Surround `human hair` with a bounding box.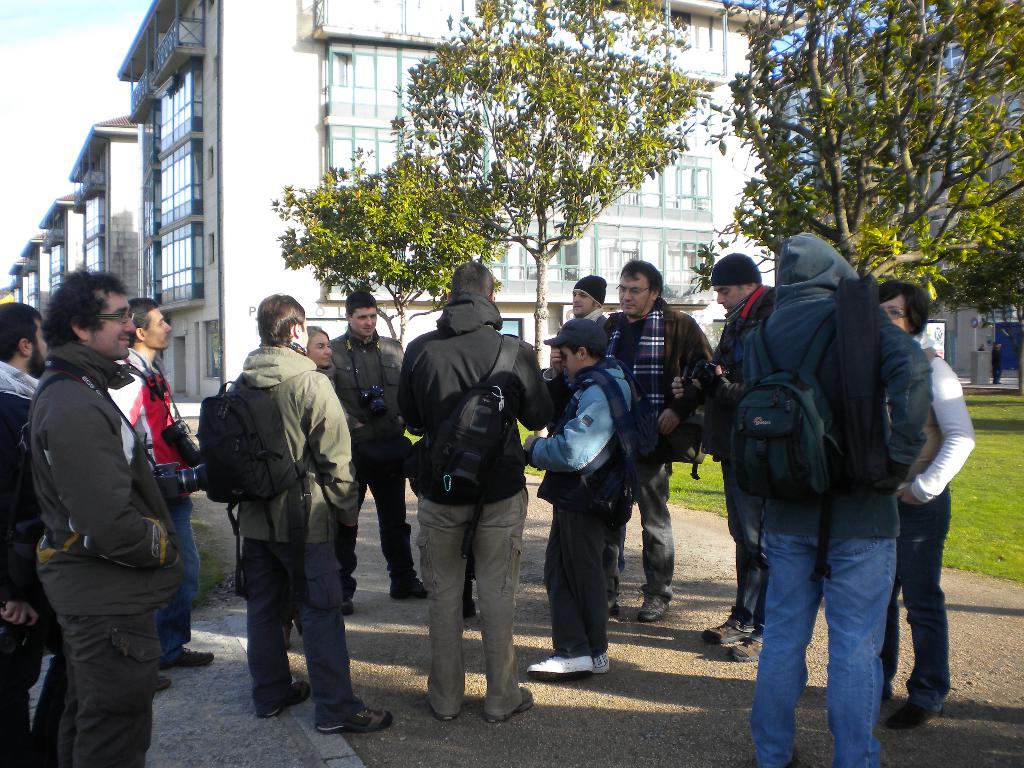
[590, 299, 604, 311].
